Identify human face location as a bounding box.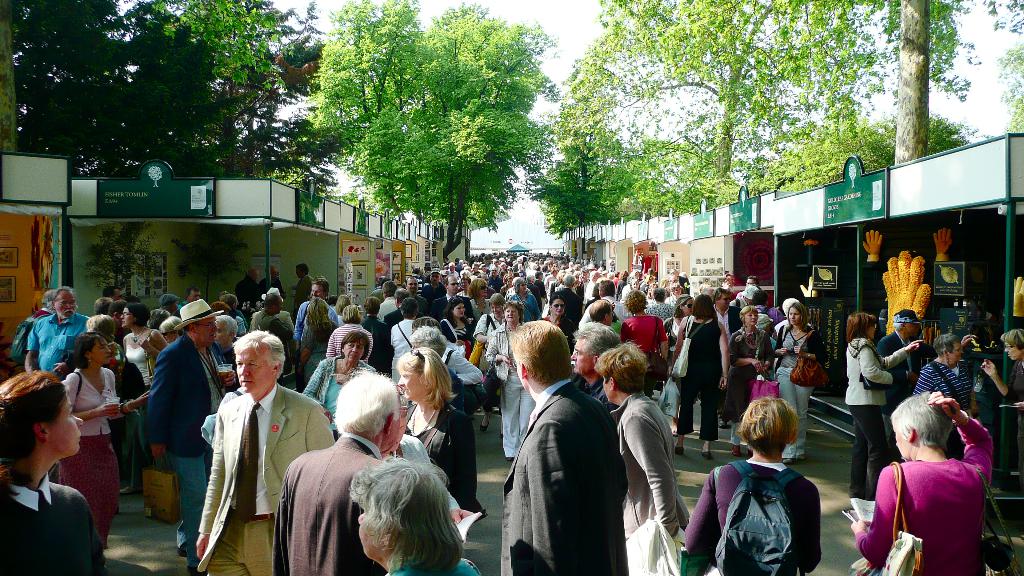
BBox(569, 333, 589, 377).
